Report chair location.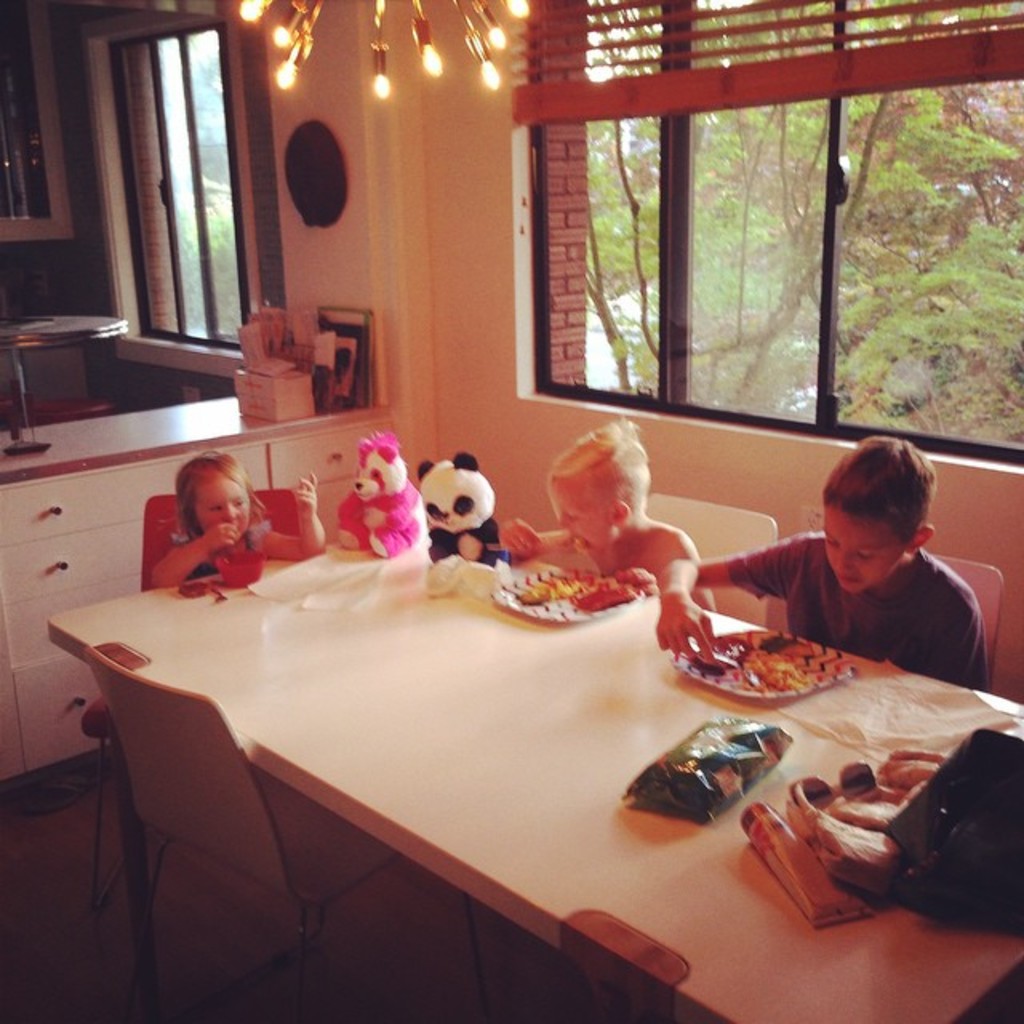
Report: 645:488:778:626.
